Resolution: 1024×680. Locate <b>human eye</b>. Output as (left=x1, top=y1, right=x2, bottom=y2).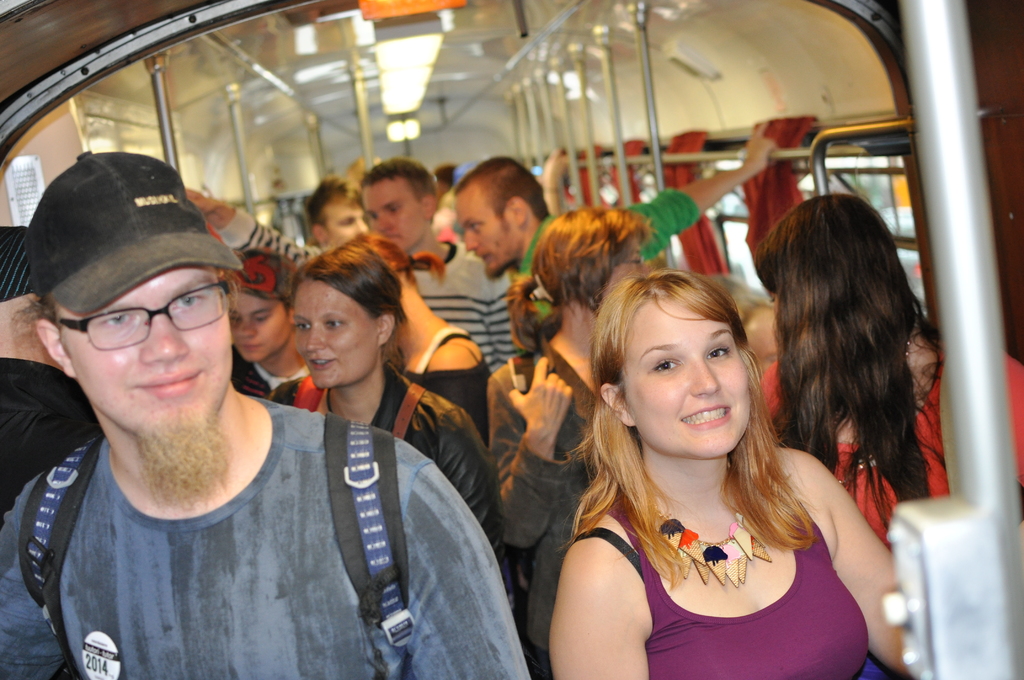
(left=99, top=311, right=130, bottom=332).
